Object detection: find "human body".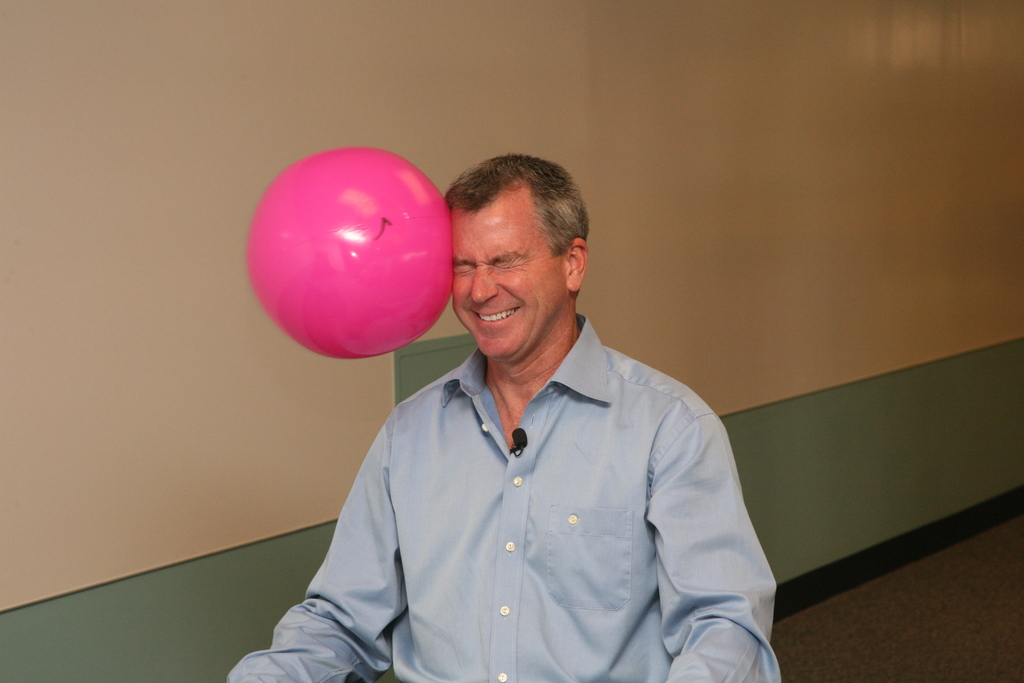
305/223/762/682.
